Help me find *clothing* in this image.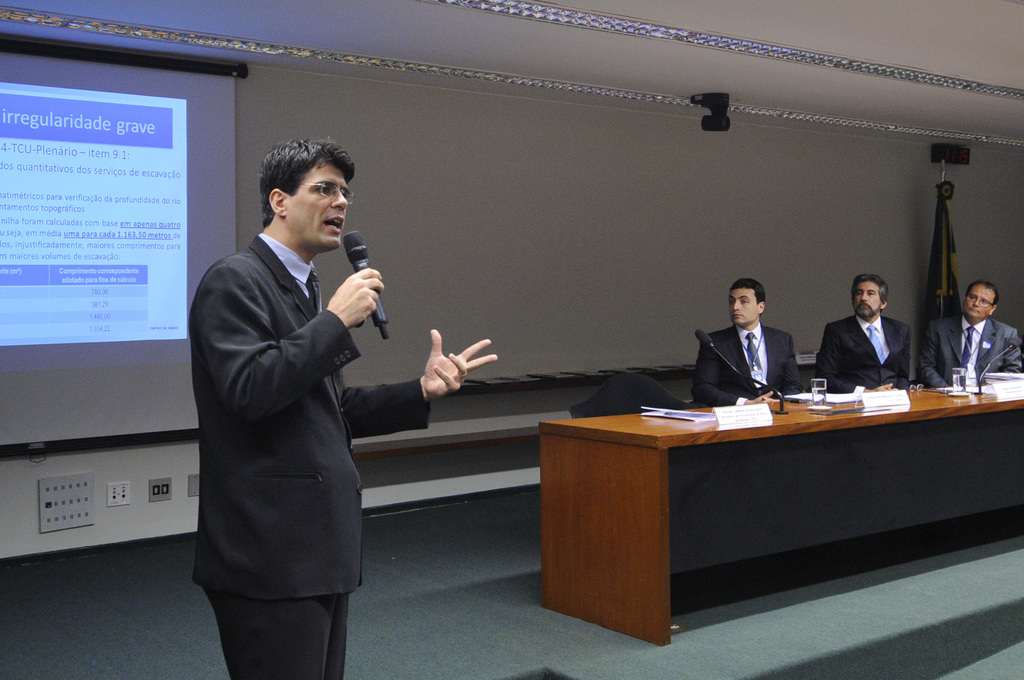
Found it: Rect(694, 319, 803, 410).
